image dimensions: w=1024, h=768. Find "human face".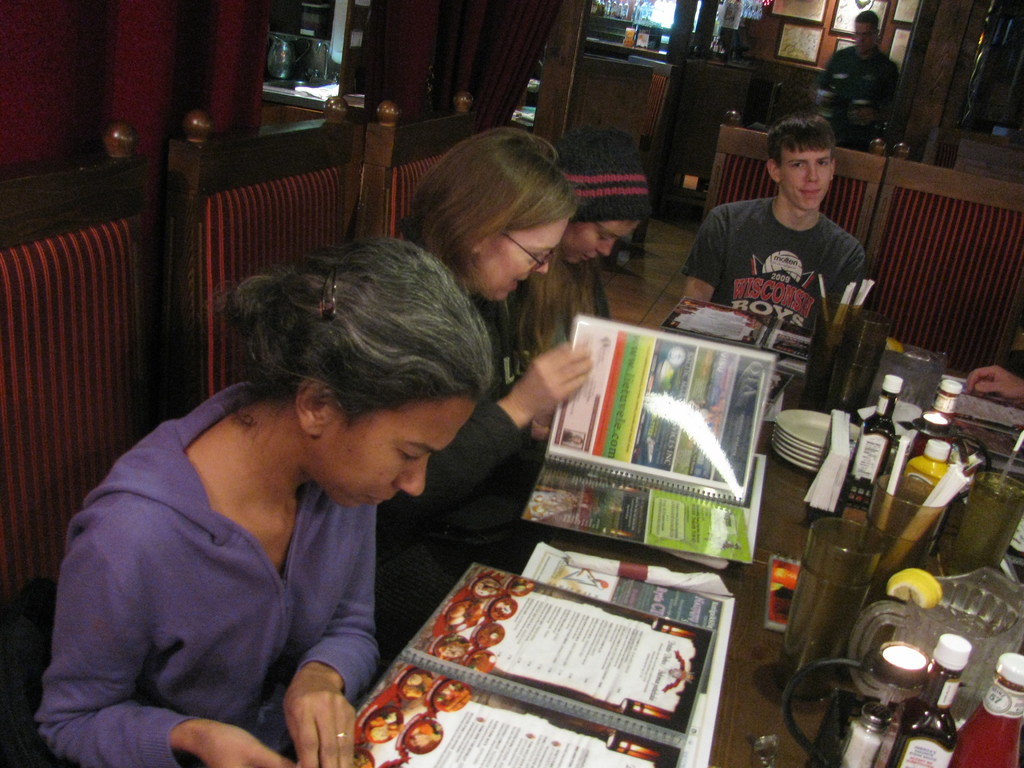
l=779, t=141, r=833, b=209.
